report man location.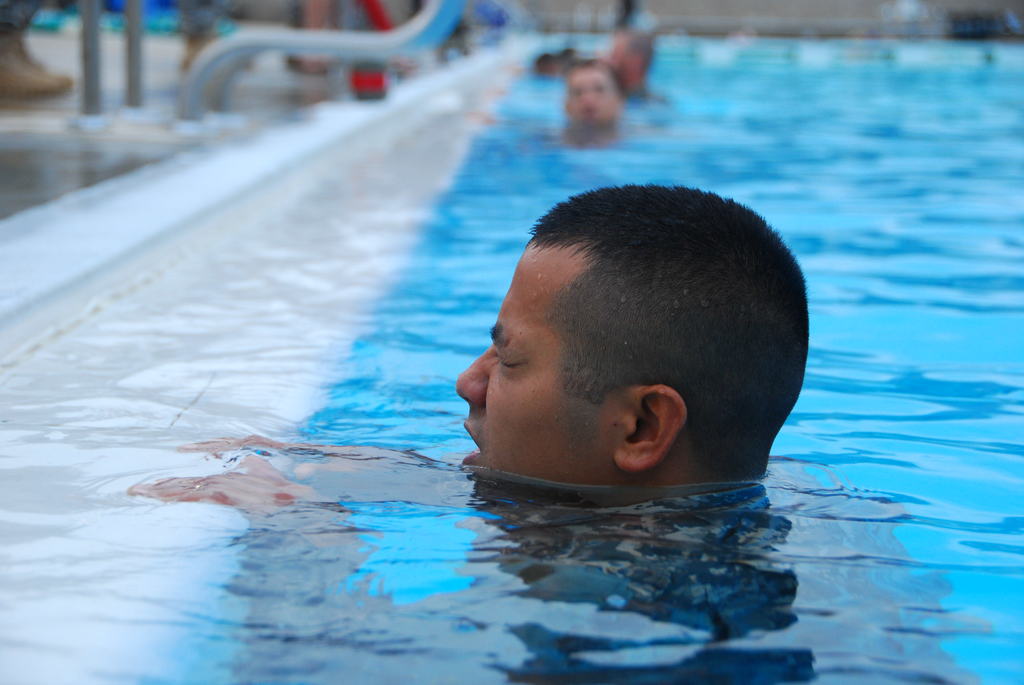
Report: l=124, t=182, r=817, b=684.
